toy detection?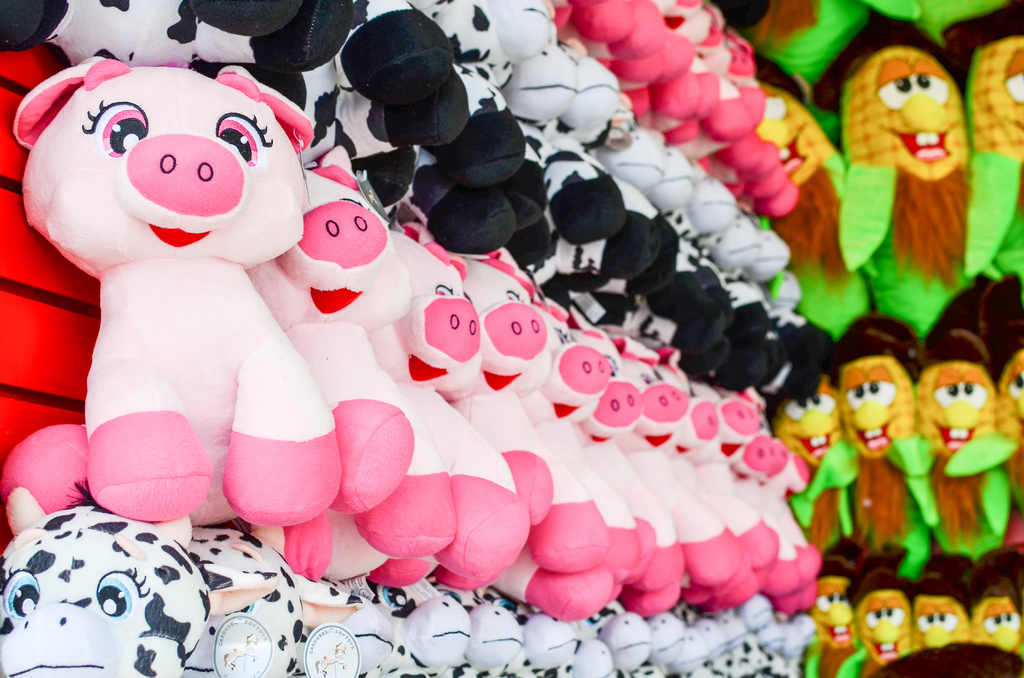
bbox=(10, 63, 339, 531)
